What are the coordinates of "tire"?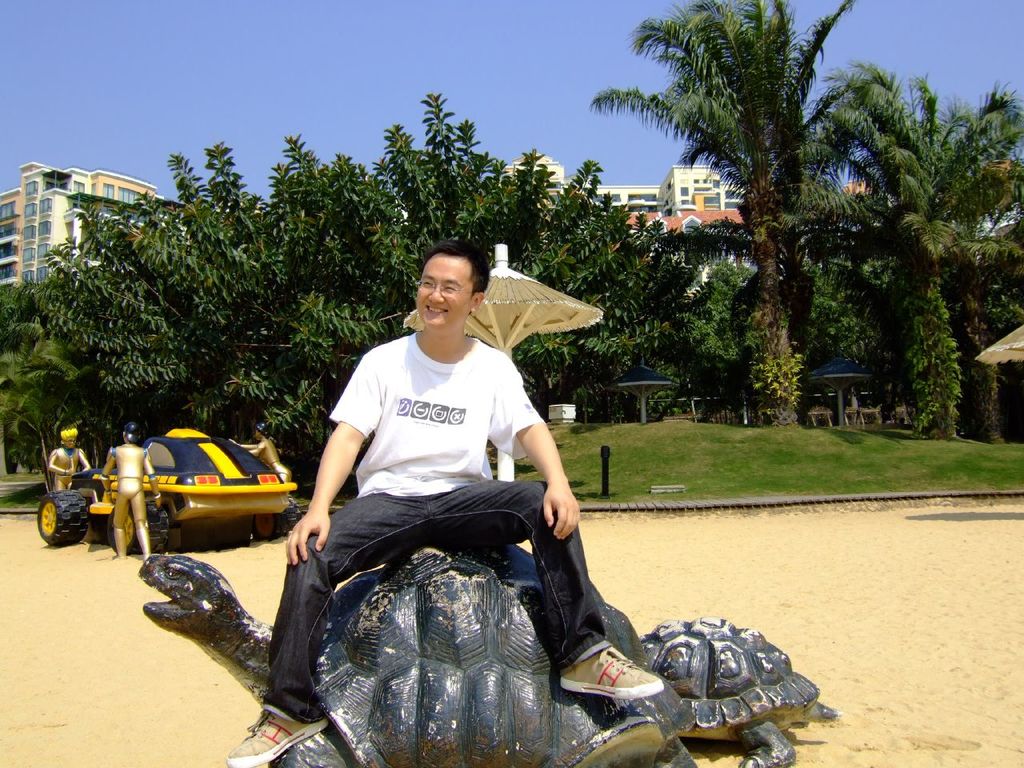
27:490:90:558.
